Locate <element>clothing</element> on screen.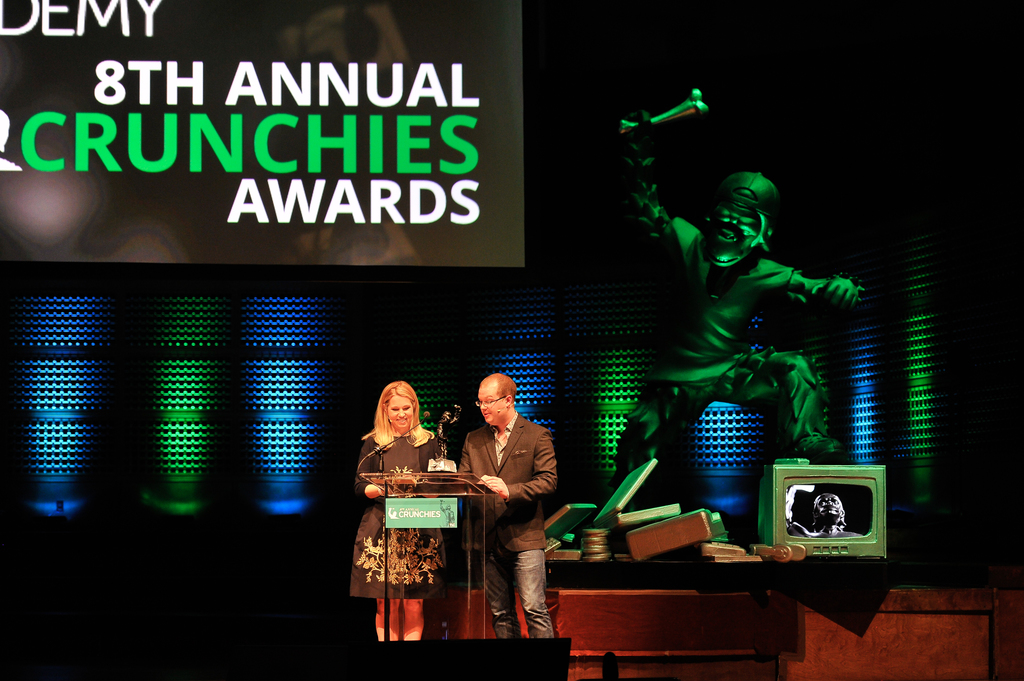
On screen at pyautogui.locateOnScreen(355, 431, 457, 589).
